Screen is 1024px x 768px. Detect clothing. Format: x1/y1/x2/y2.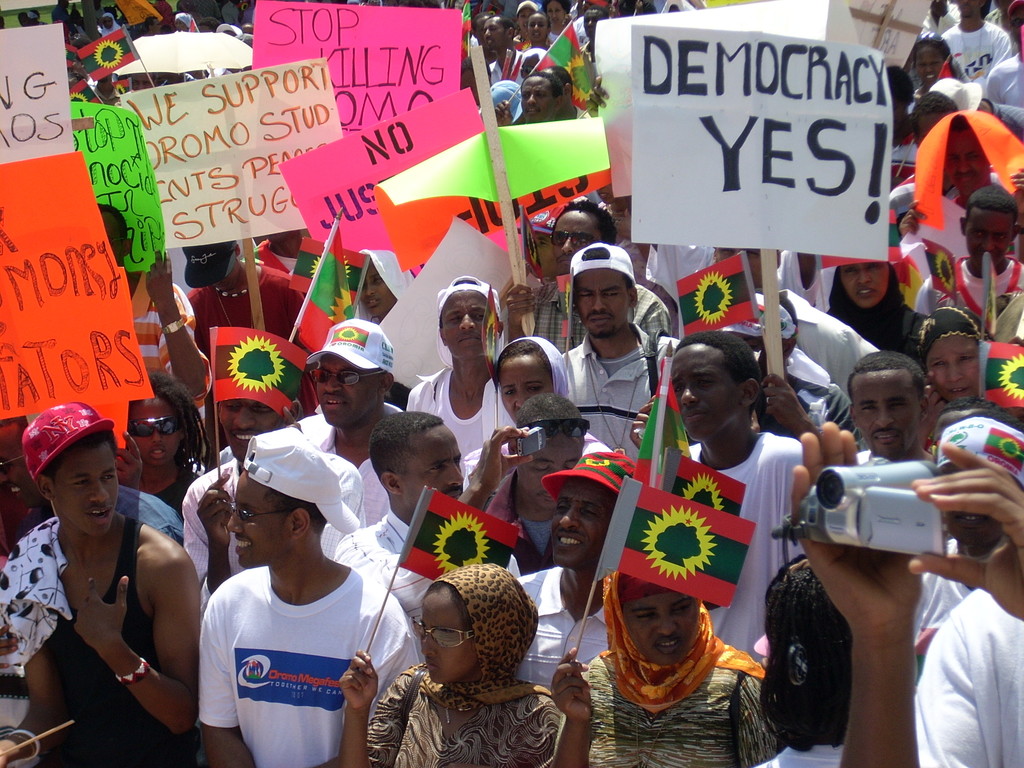
788/342/860/447.
